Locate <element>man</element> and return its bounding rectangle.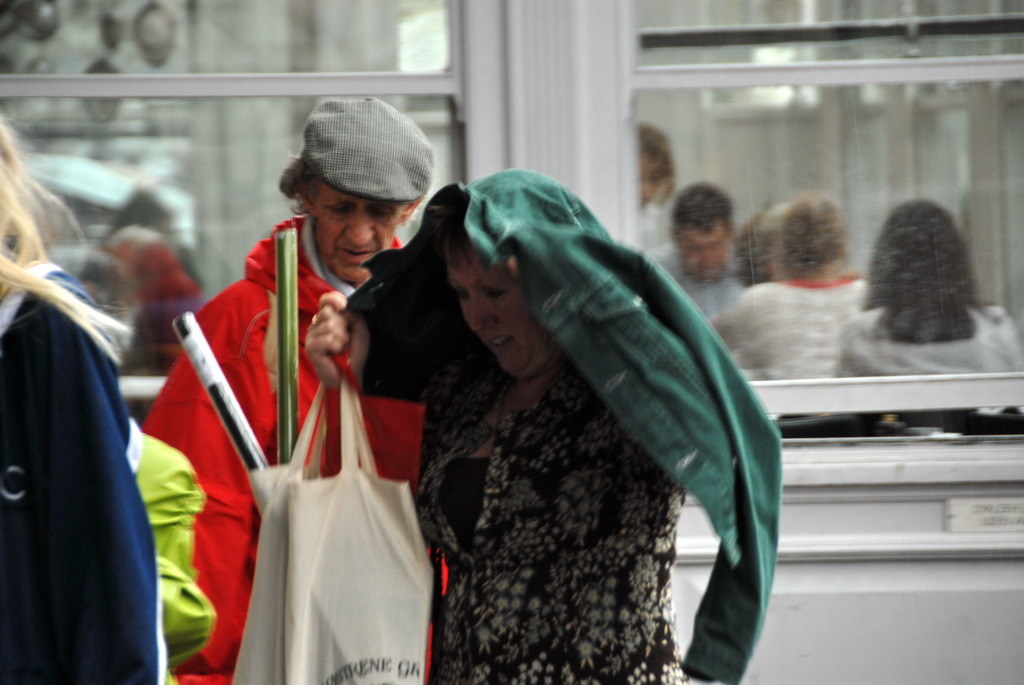
[139, 98, 458, 684].
